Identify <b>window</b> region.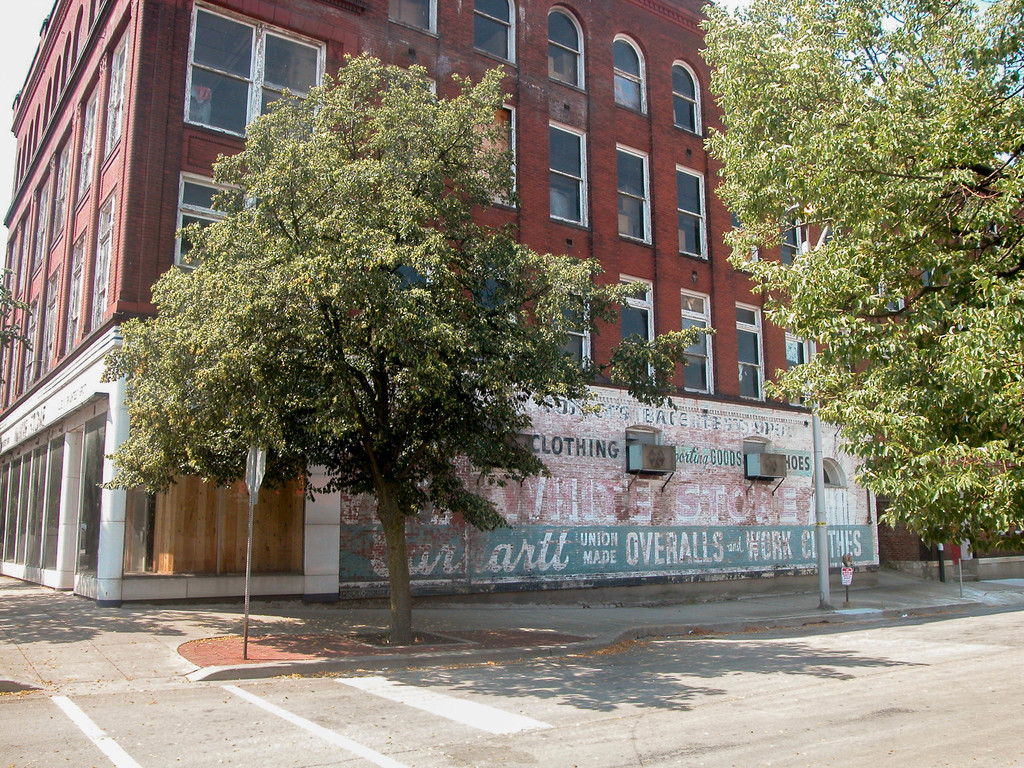
Region: 665:58:702:135.
